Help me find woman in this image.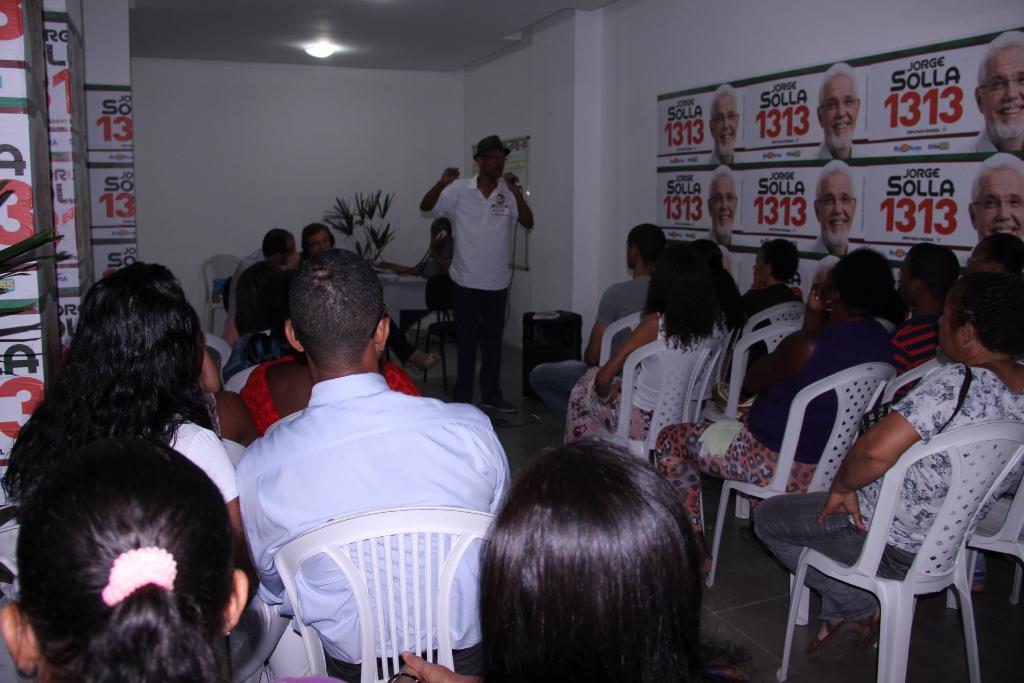
Found it: bbox(0, 434, 347, 682).
